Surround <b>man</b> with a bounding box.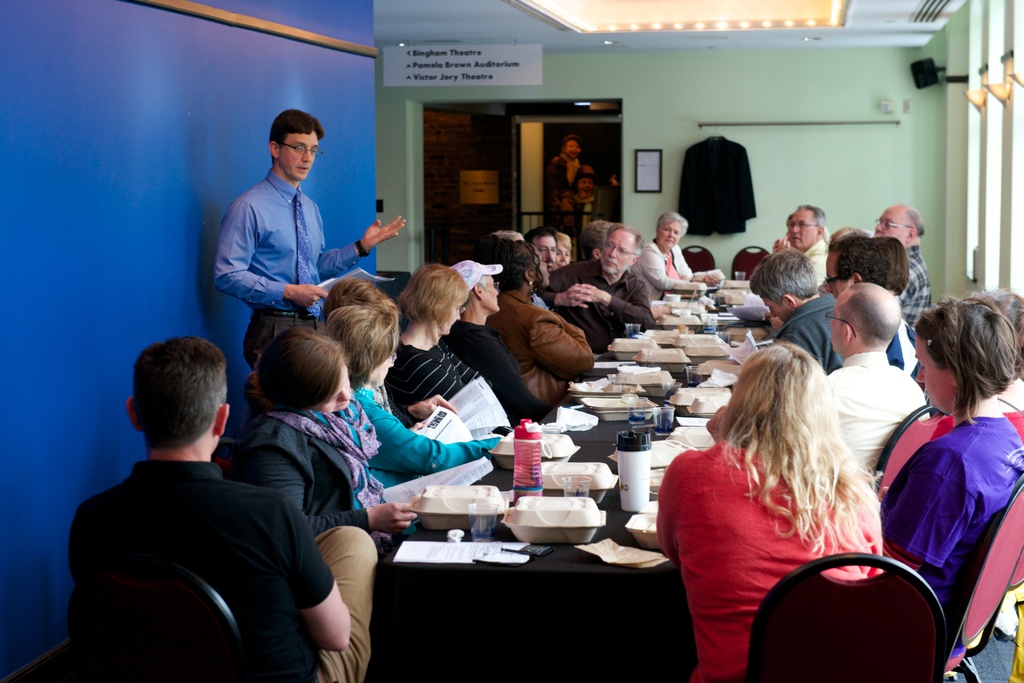
[581,221,614,261].
